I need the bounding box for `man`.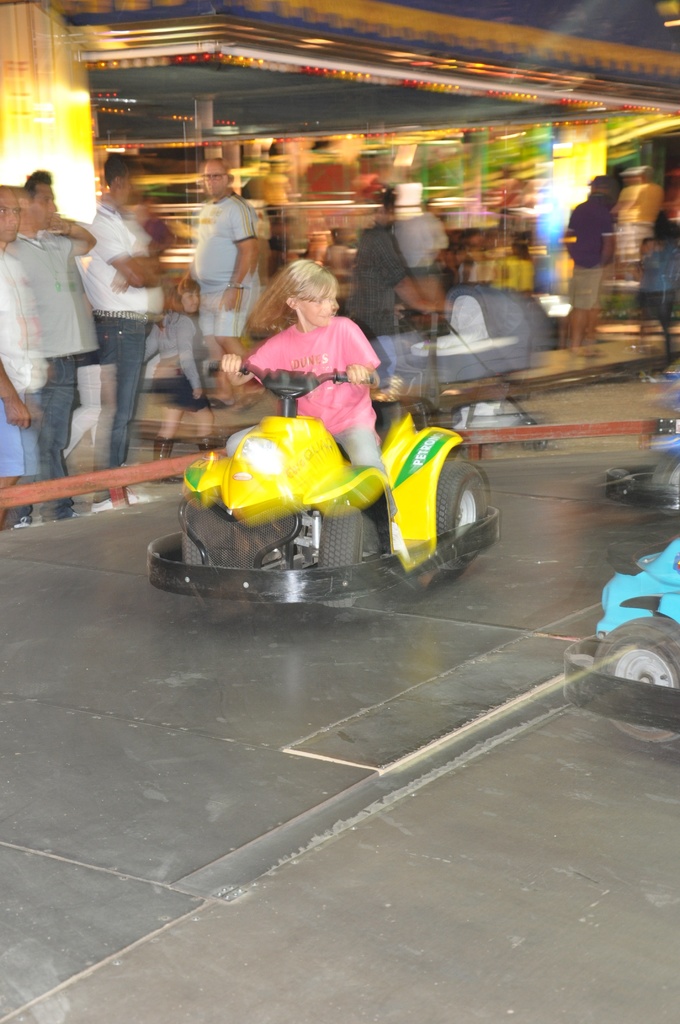
Here it is: select_region(180, 158, 264, 326).
